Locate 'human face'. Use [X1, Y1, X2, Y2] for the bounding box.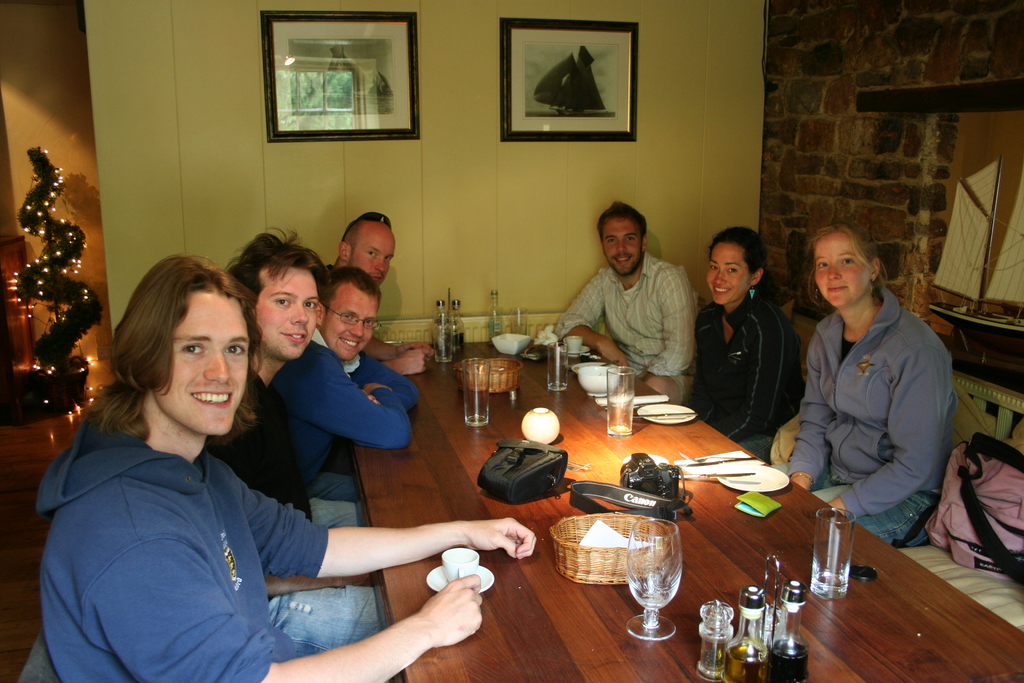
[257, 265, 314, 357].
